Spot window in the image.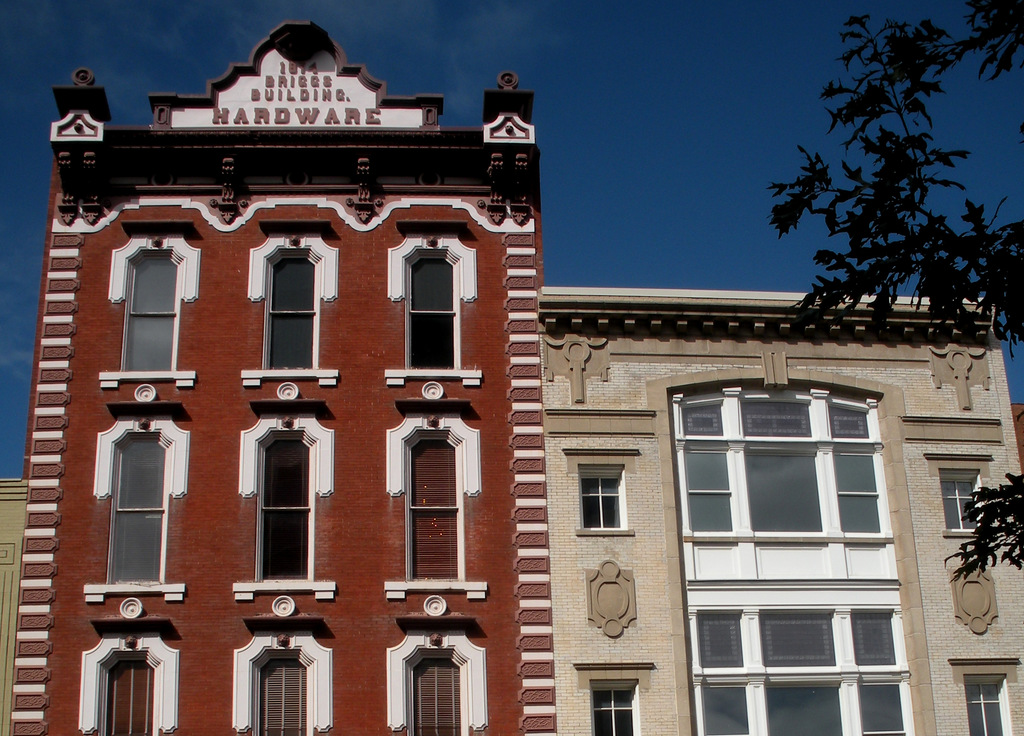
window found at 921/451/993/542.
